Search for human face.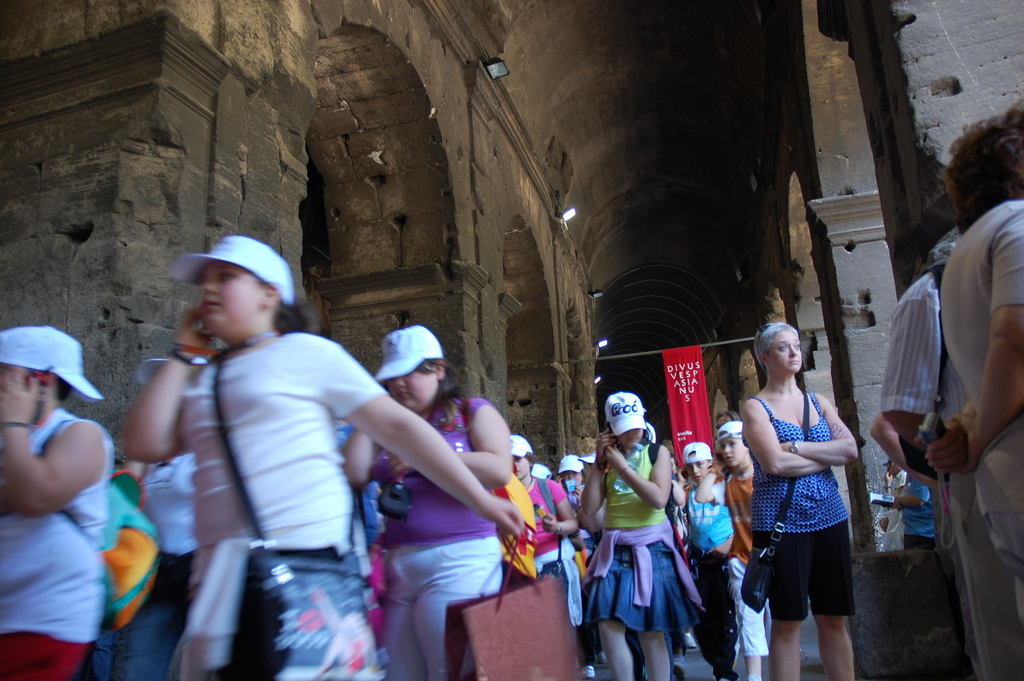
Found at detection(721, 436, 746, 465).
